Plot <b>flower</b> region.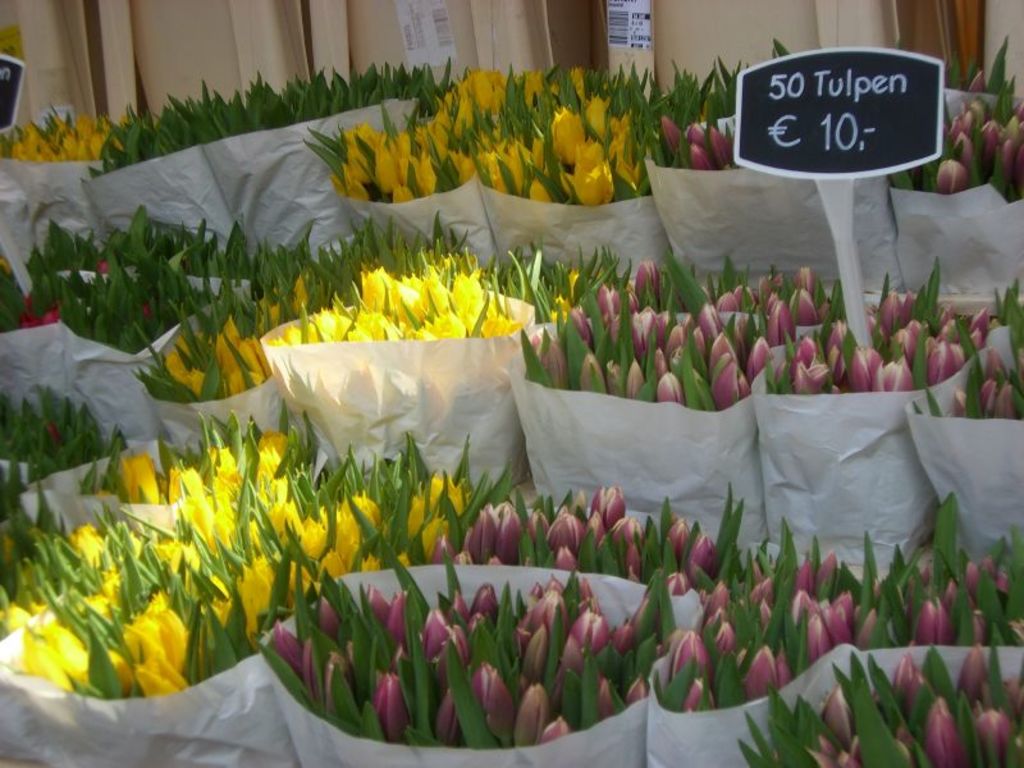
Plotted at detection(448, 271, 494, 332).
